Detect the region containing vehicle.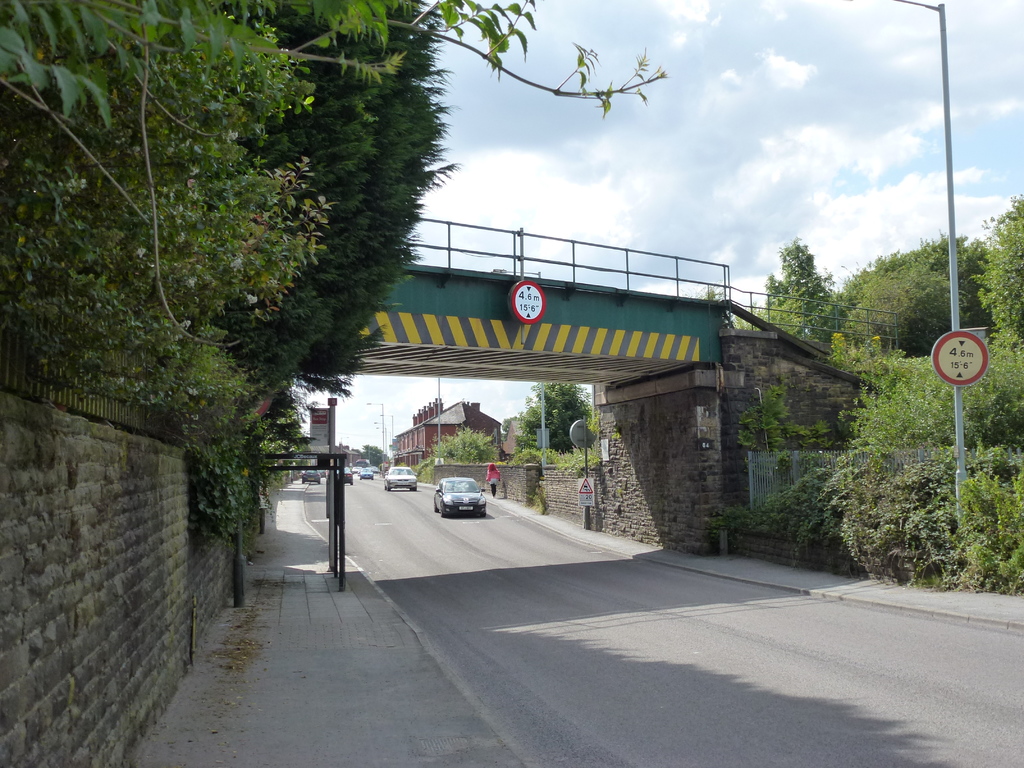
426:474:488:523.
